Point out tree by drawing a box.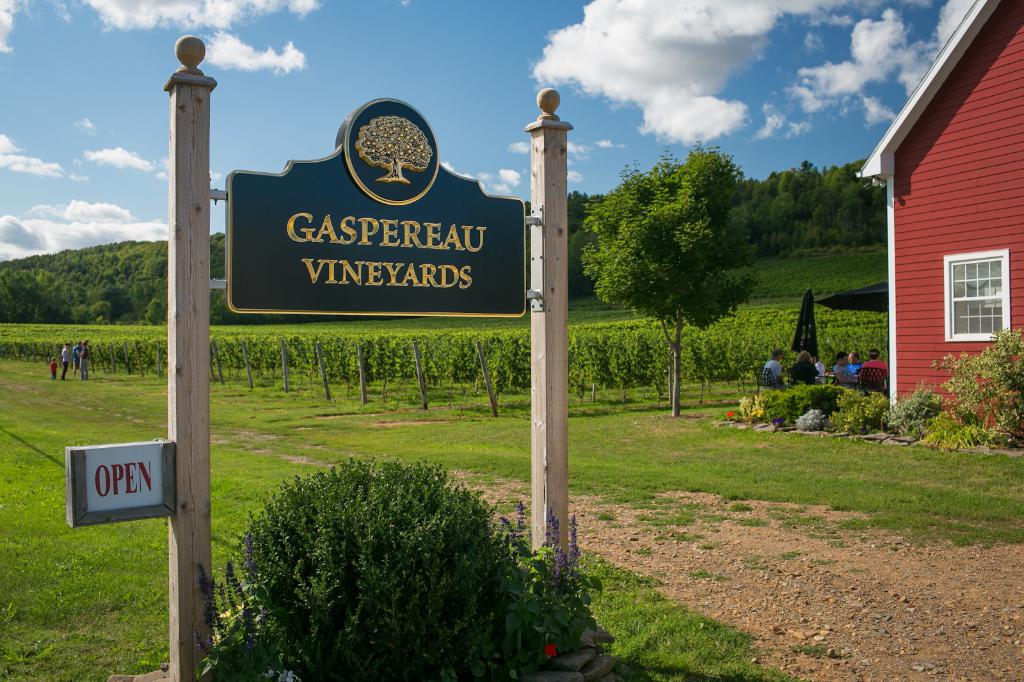
[x1=778, y1=168, x2=799, y2=196].
